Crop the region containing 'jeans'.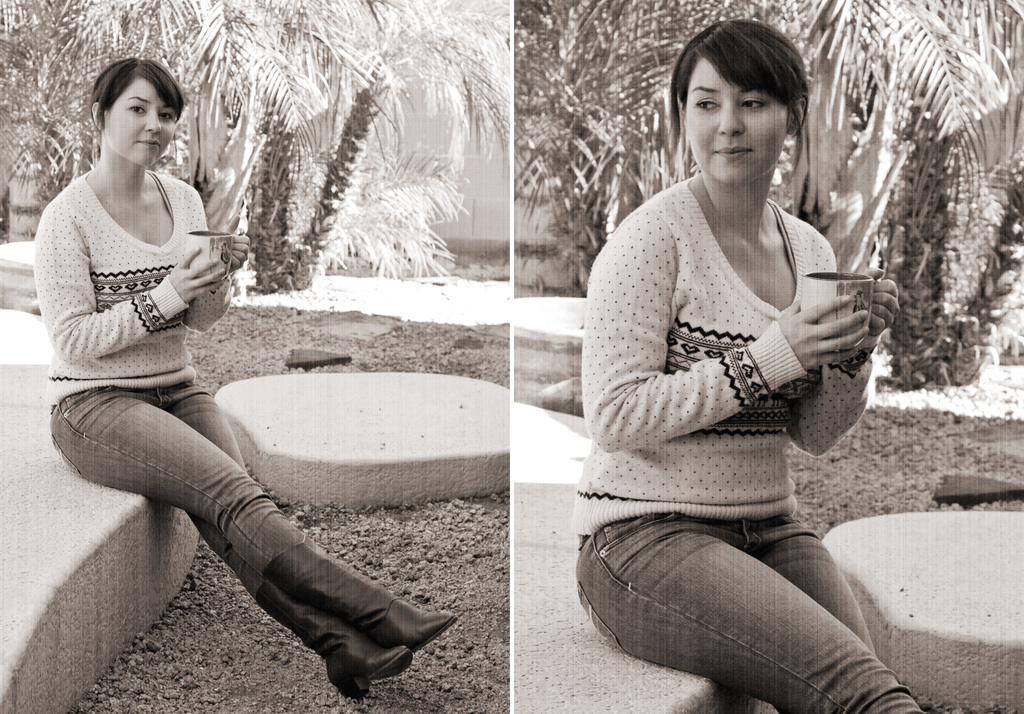
Crop region: 566 502 925 702.
